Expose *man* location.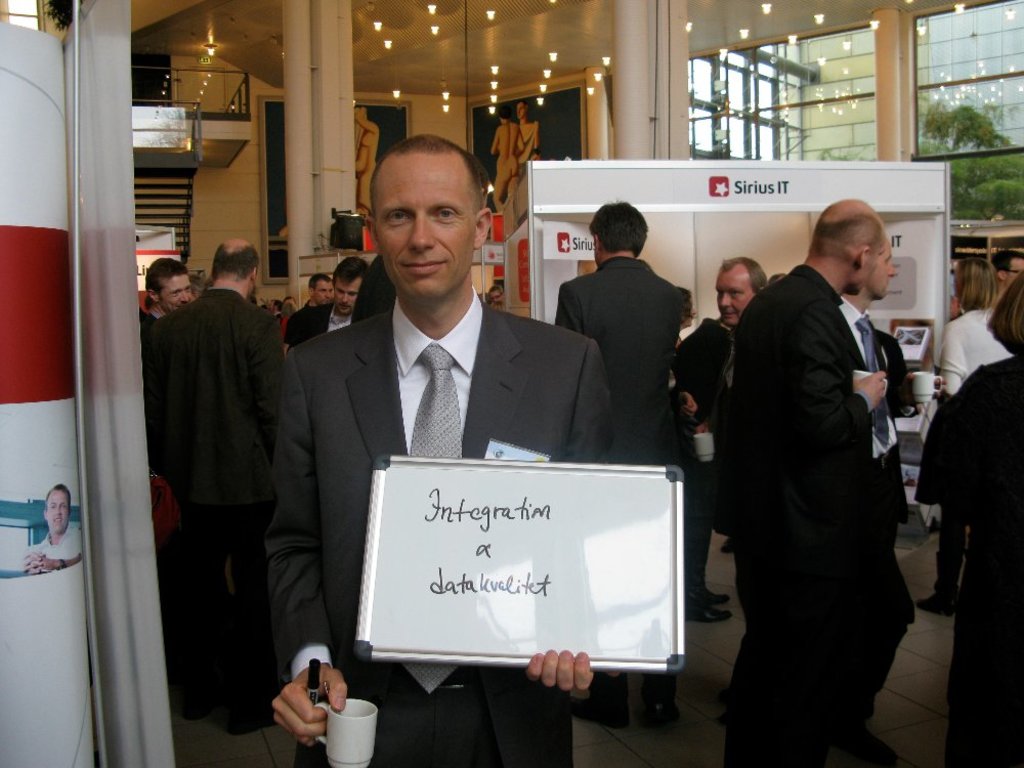
Exposed at x1=489, y1=274, x2=506, y2=309.
